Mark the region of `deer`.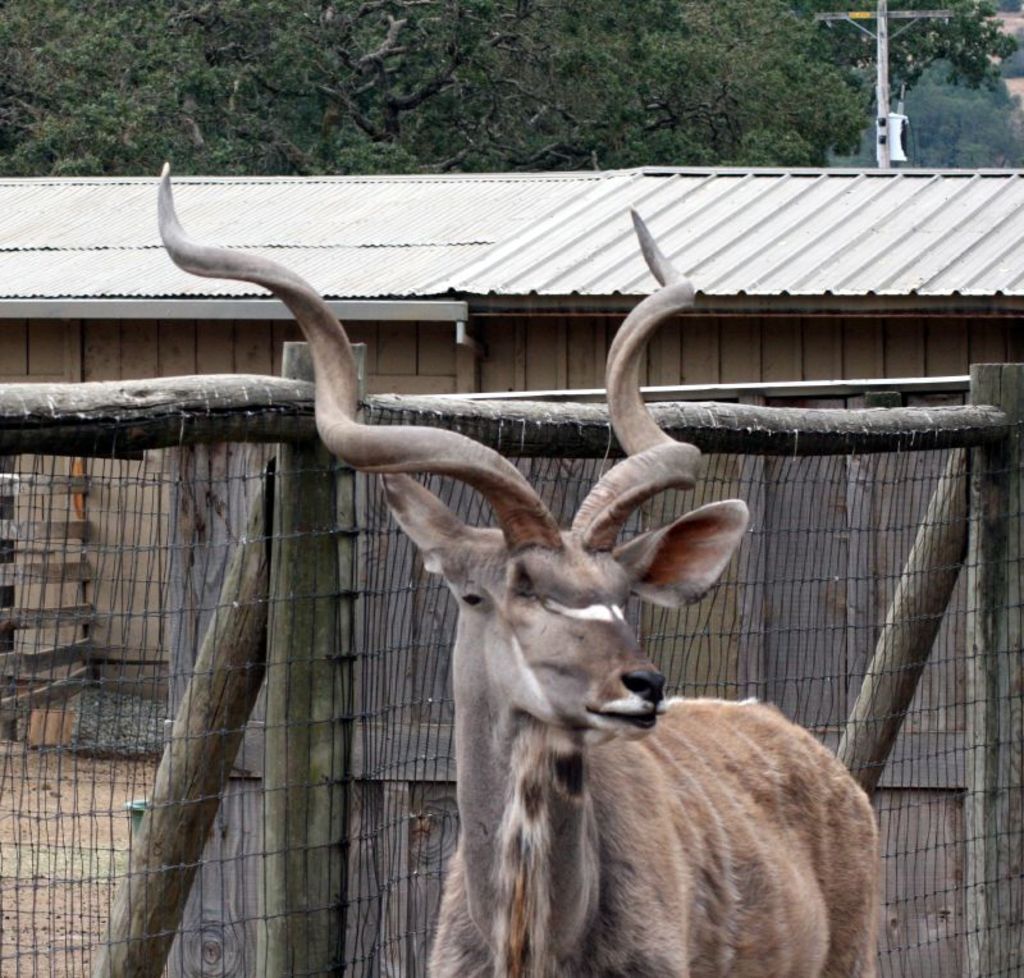
Region: x1=164 y1=156 x2=886 y2=977.
